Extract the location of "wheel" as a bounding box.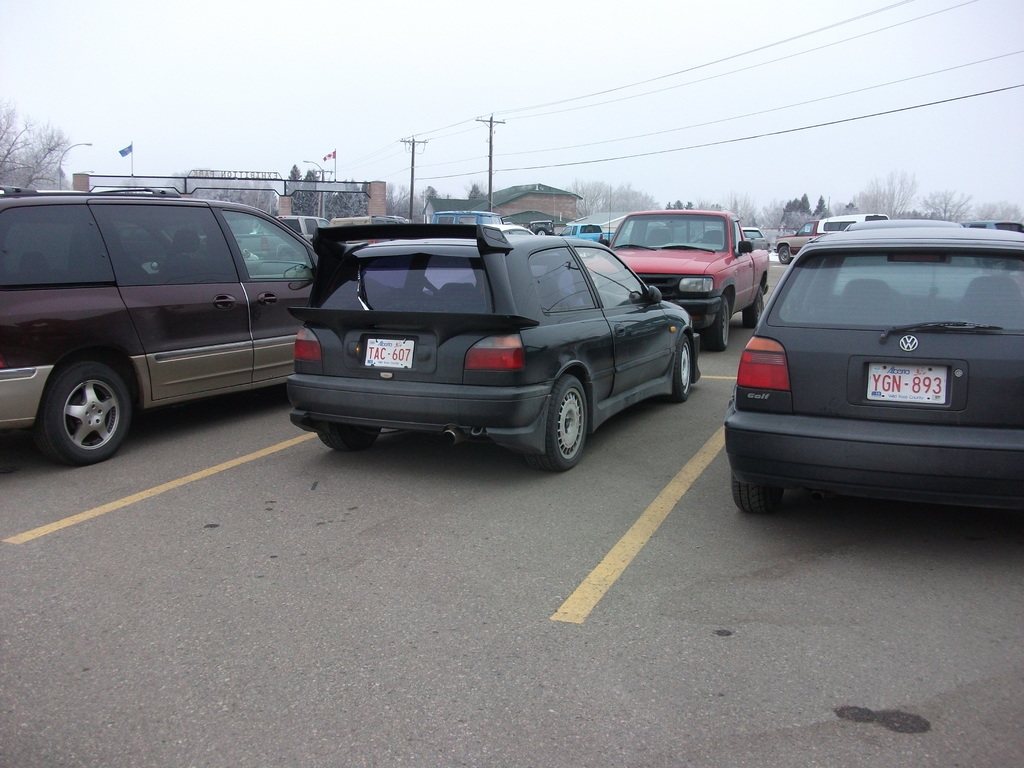
[662, 333, 691, 401].
